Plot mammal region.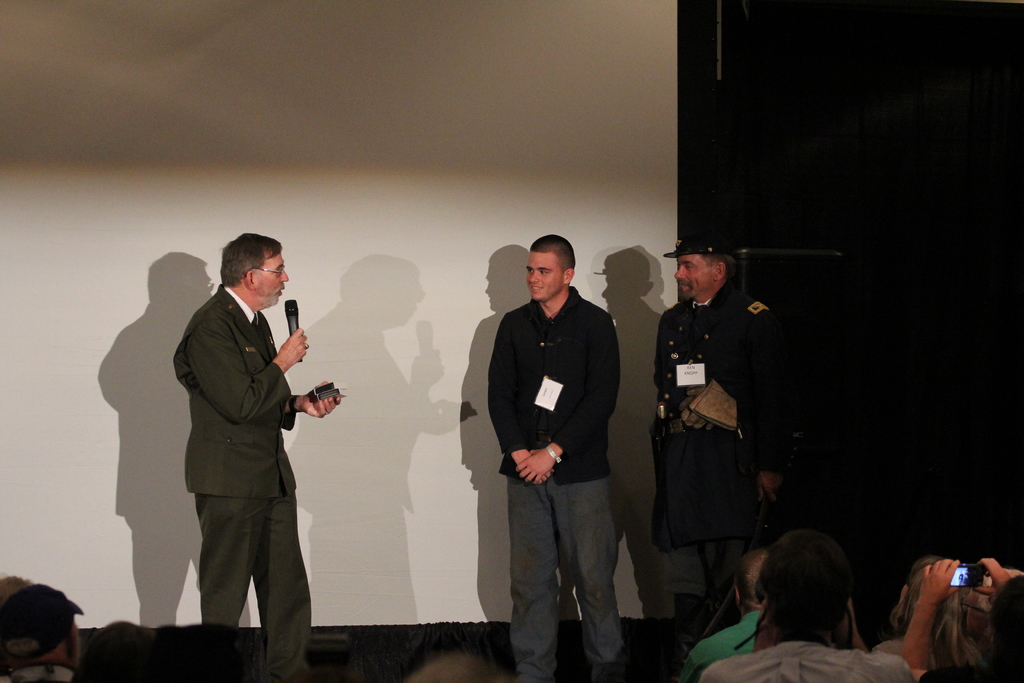
Plotted at x1=876, y1=562, x2=934, y2=659.
